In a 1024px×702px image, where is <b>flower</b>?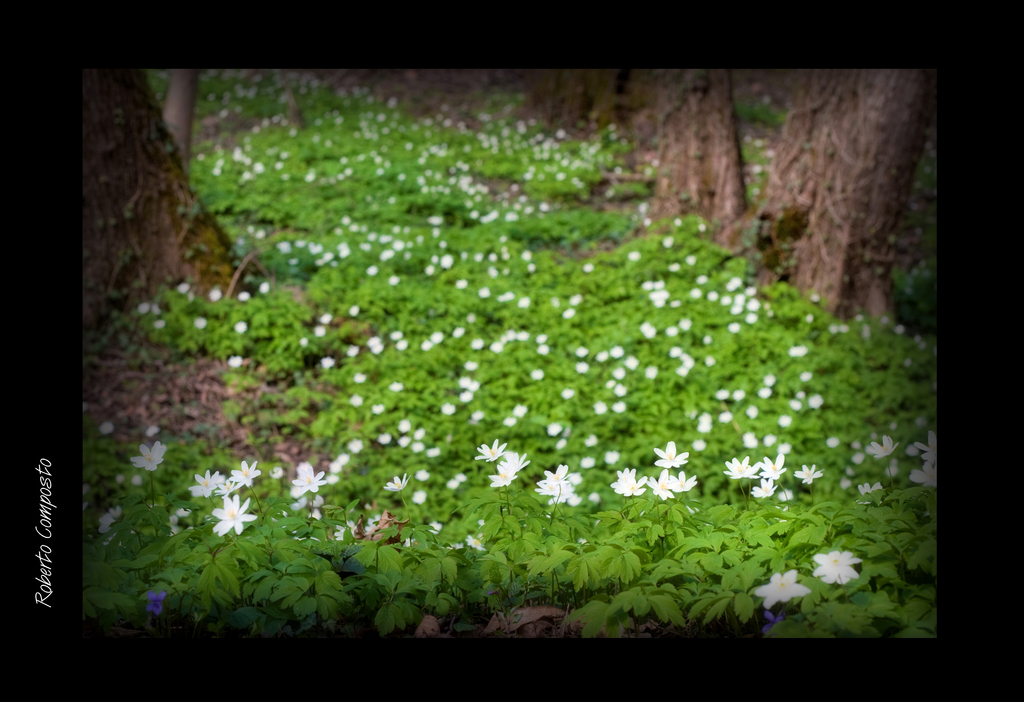
x1=477, y1=433, x2=506, y2=464.
